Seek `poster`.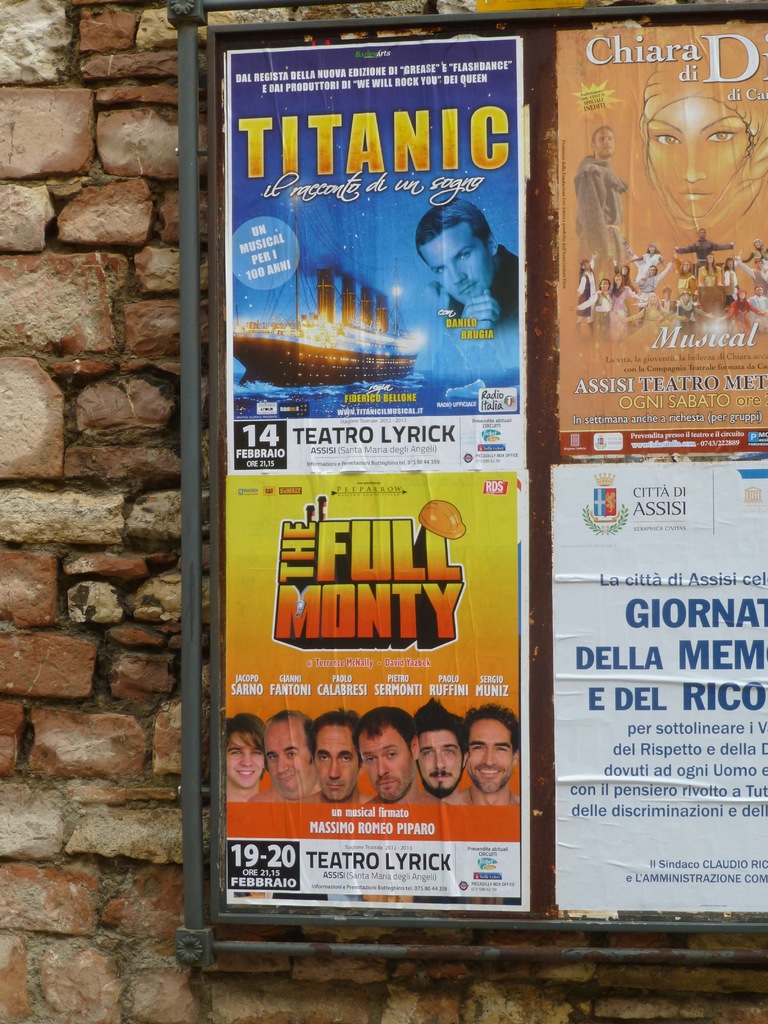
548 462 767 931.
